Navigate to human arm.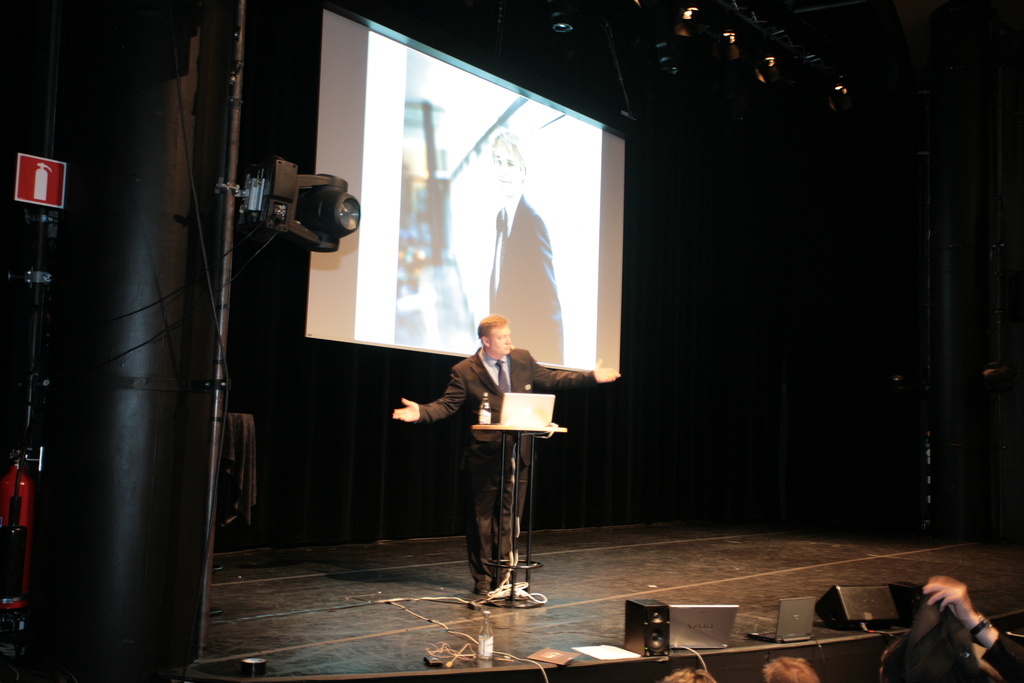
Navigation target: bbox=(908, 573, 1003, 680).
